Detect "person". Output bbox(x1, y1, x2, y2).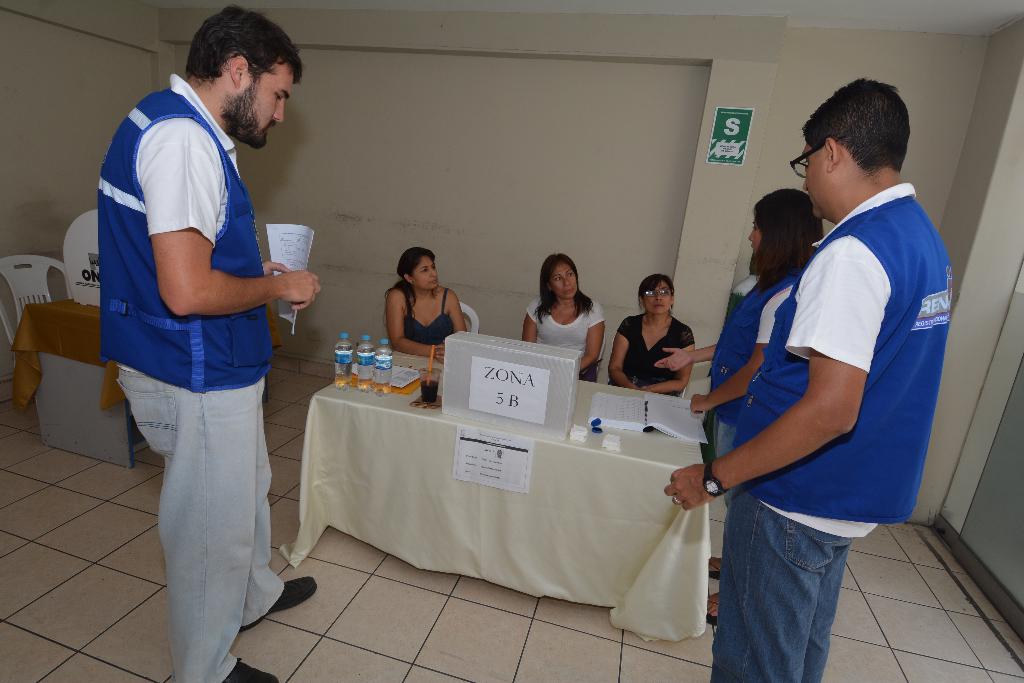
bbox(659, 185, 826, 624).
